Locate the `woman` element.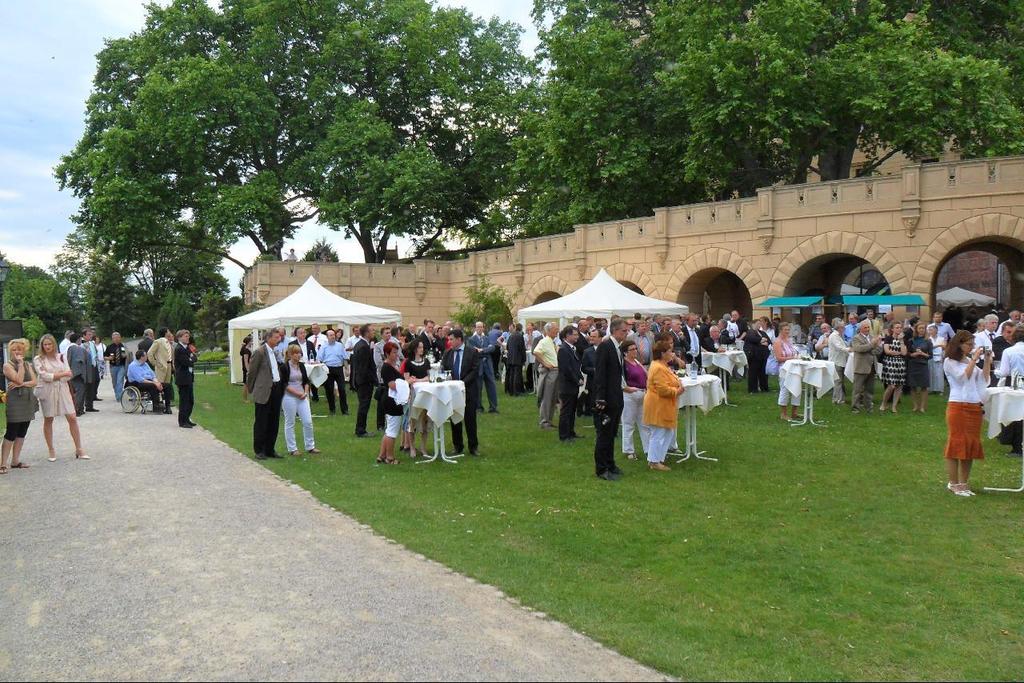
Element bbox: <box>941,330,990,496</box>.
